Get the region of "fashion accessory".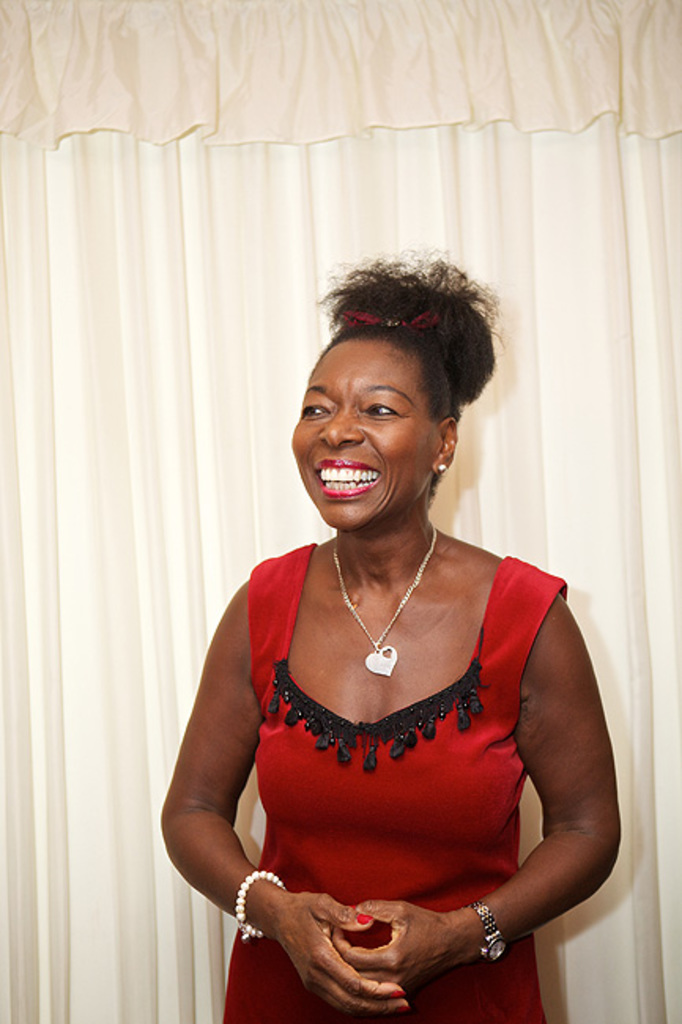
468/895/510/967.
